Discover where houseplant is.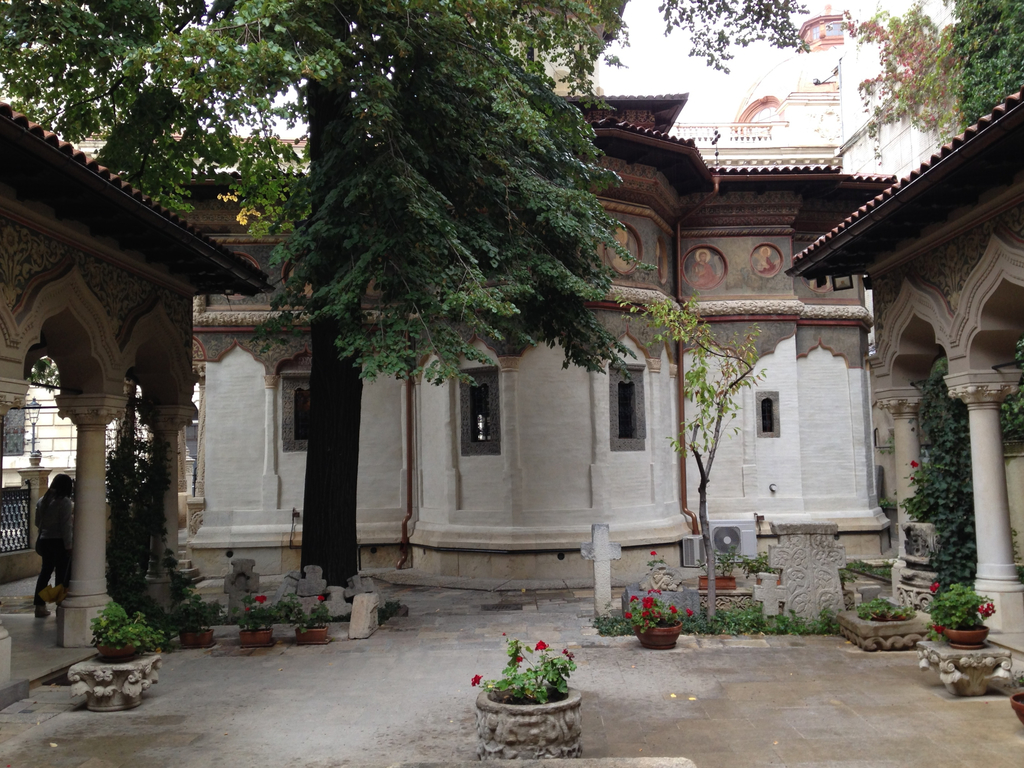
Discovered at (x1=622, y1=587, x2=696, y2=651).
